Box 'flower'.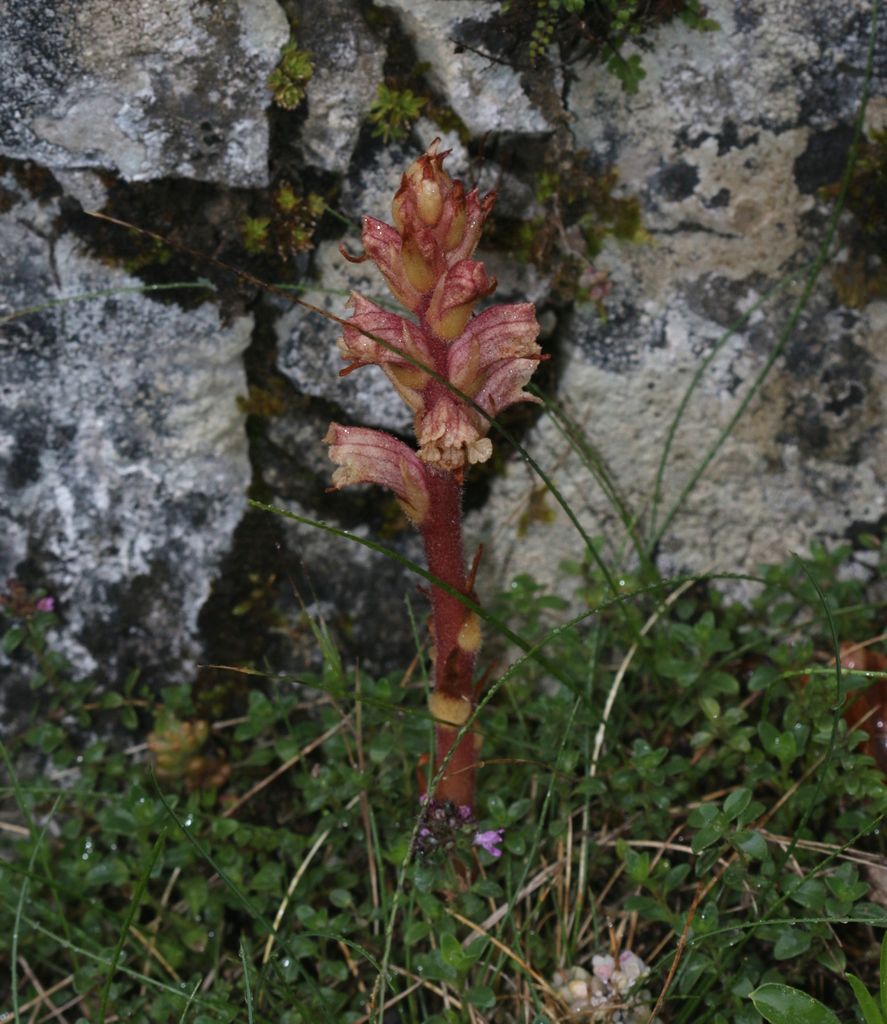
select_region(473, 833, 504, 861).
